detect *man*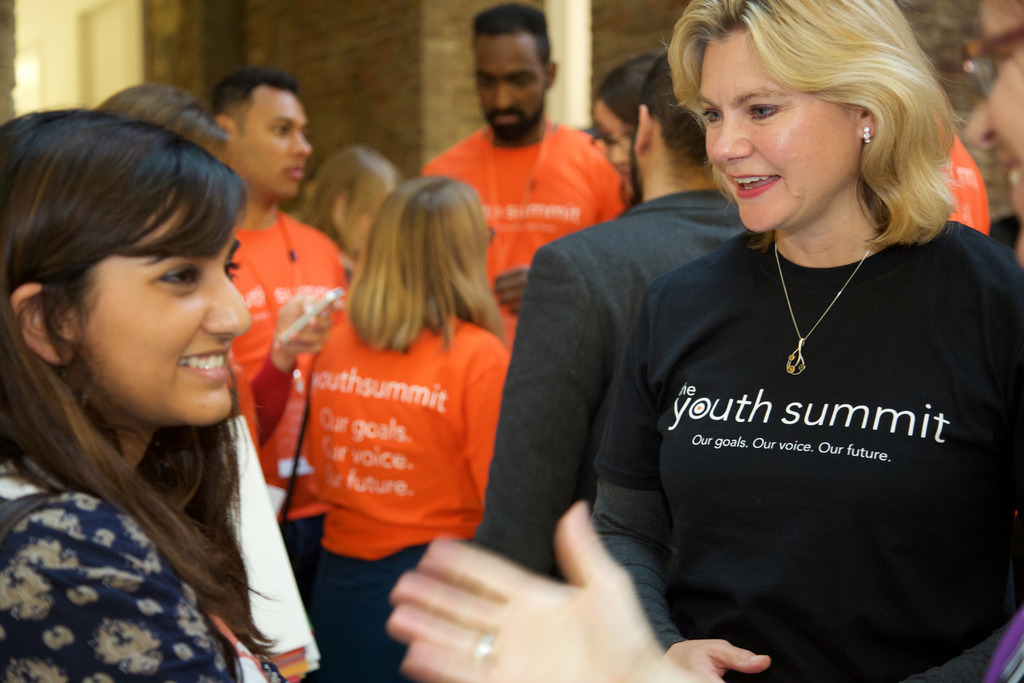
pyautogui.locateOnScreen(401, 44, 653, 308)
